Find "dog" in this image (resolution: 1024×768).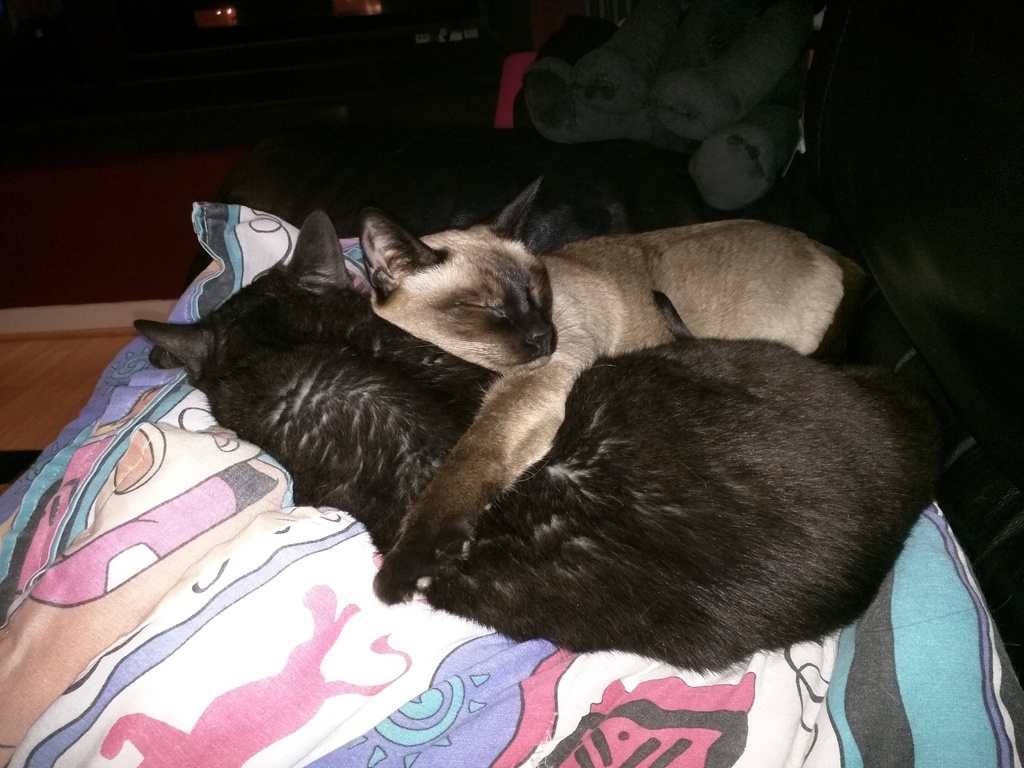
131/209/948/680.
